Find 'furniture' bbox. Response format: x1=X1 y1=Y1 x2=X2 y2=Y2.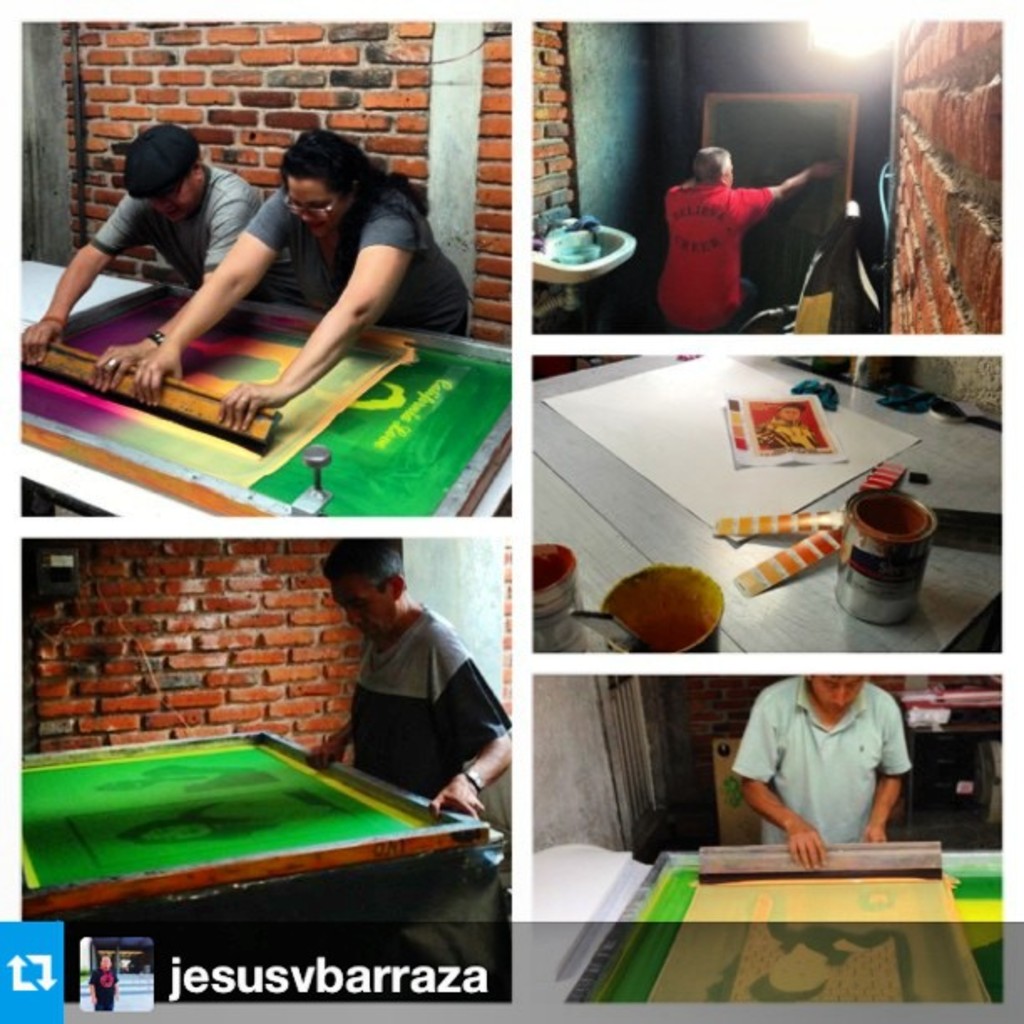
x1=530 y1=351 x2=1001 y2=656.
